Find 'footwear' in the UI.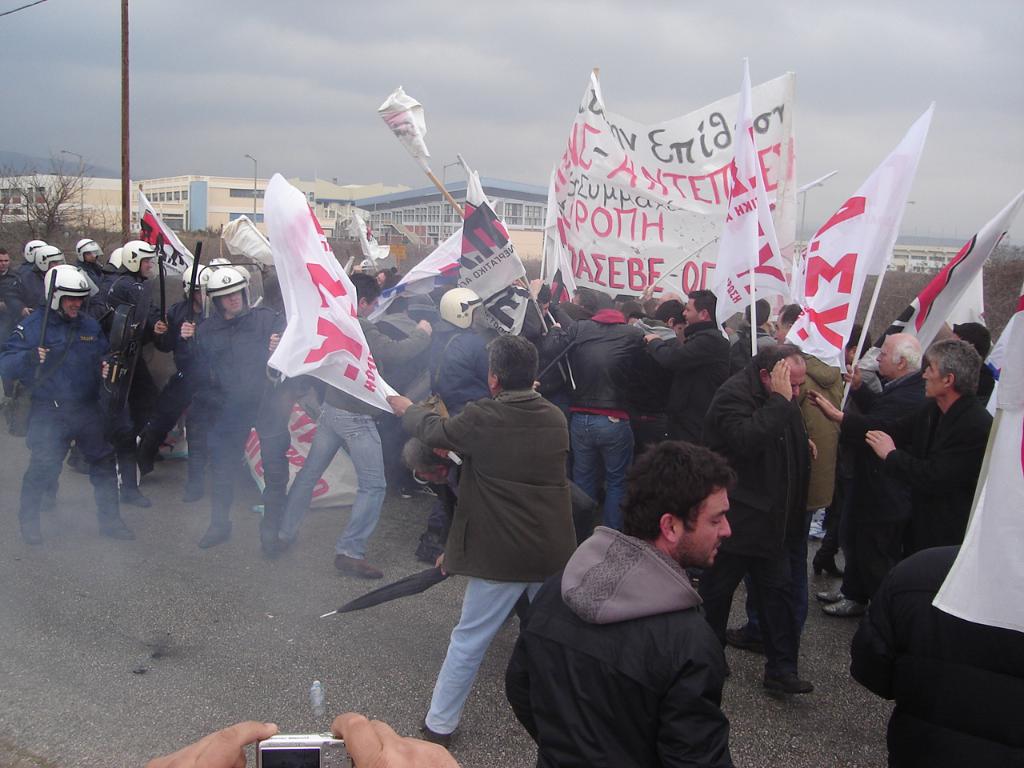
UI element at rect(723, 614, 766, 659).
